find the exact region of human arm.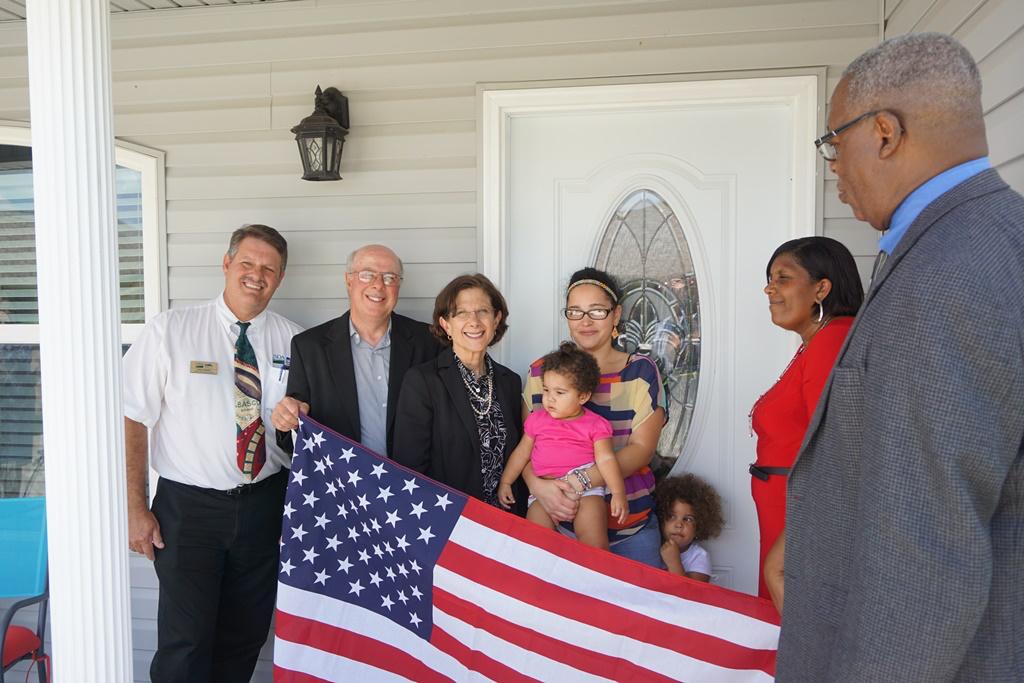
Exact region: [left=760, top=531, right=781, bottom=612].
